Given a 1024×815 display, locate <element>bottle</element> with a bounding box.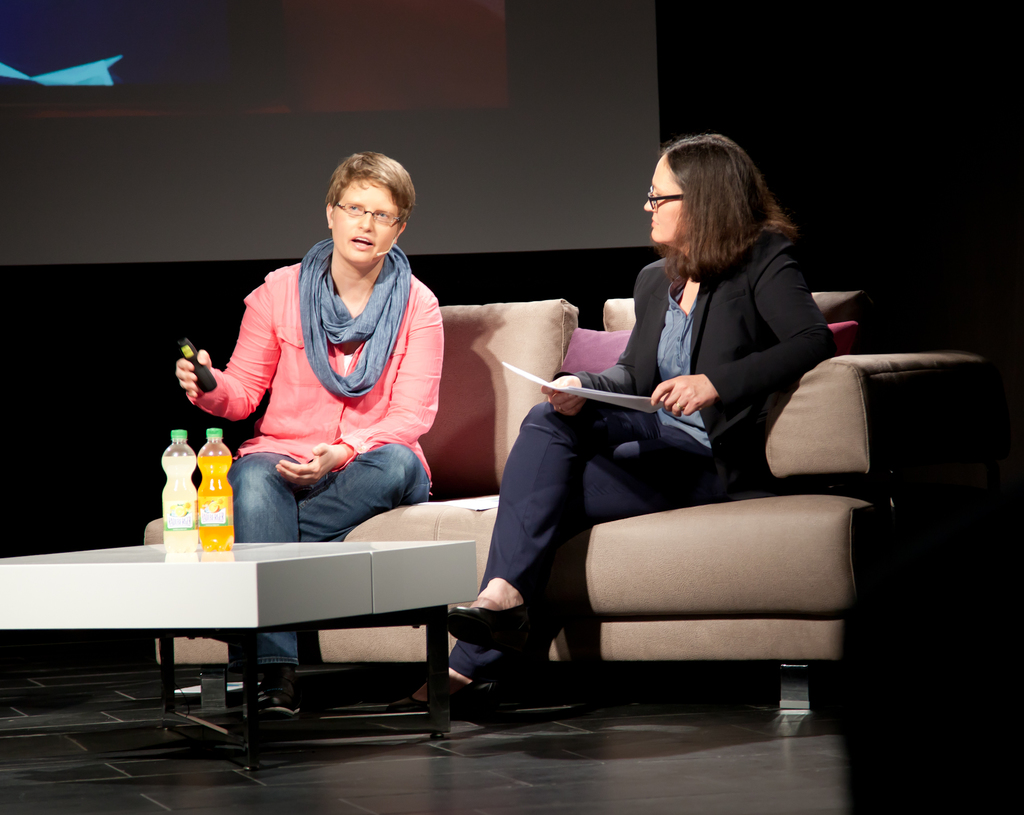
Located: (197, 430, 236, 547).
